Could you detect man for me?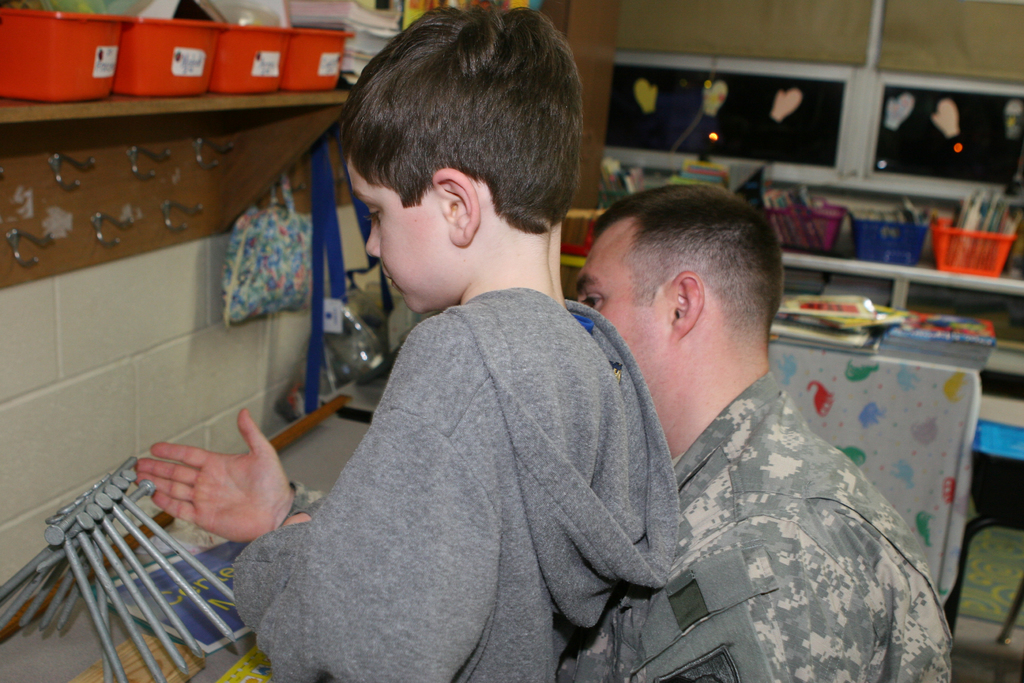
Detection result: 520 141 937 673.
